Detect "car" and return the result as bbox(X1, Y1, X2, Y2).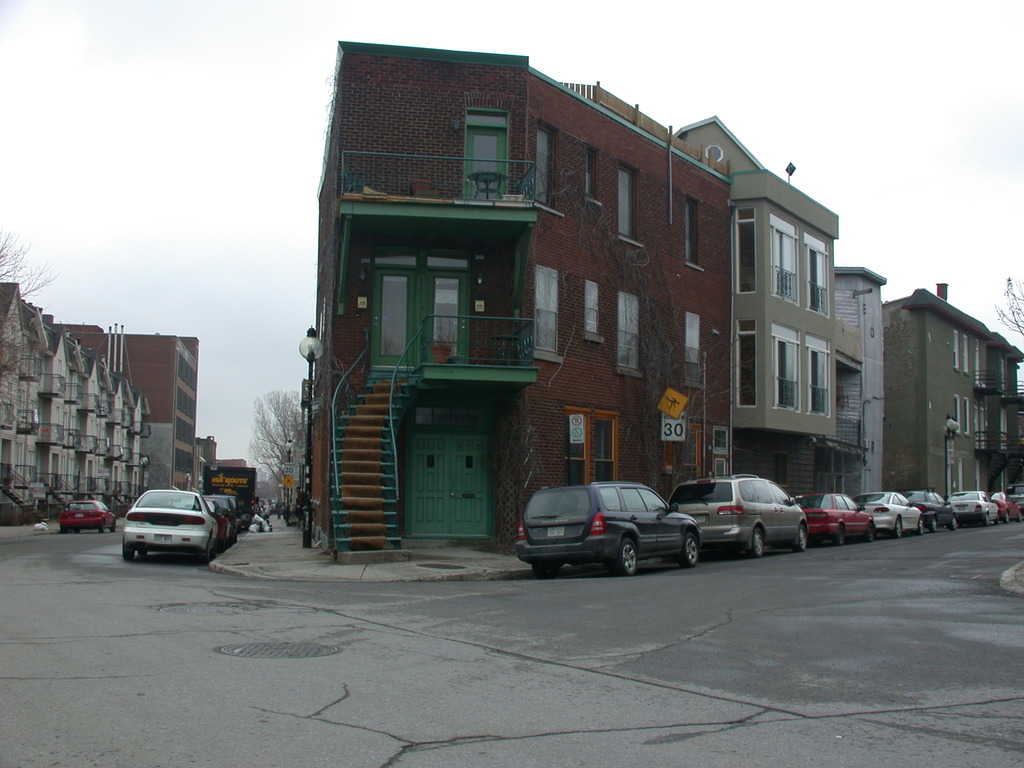
bbox(799, 484, 879, 542).
